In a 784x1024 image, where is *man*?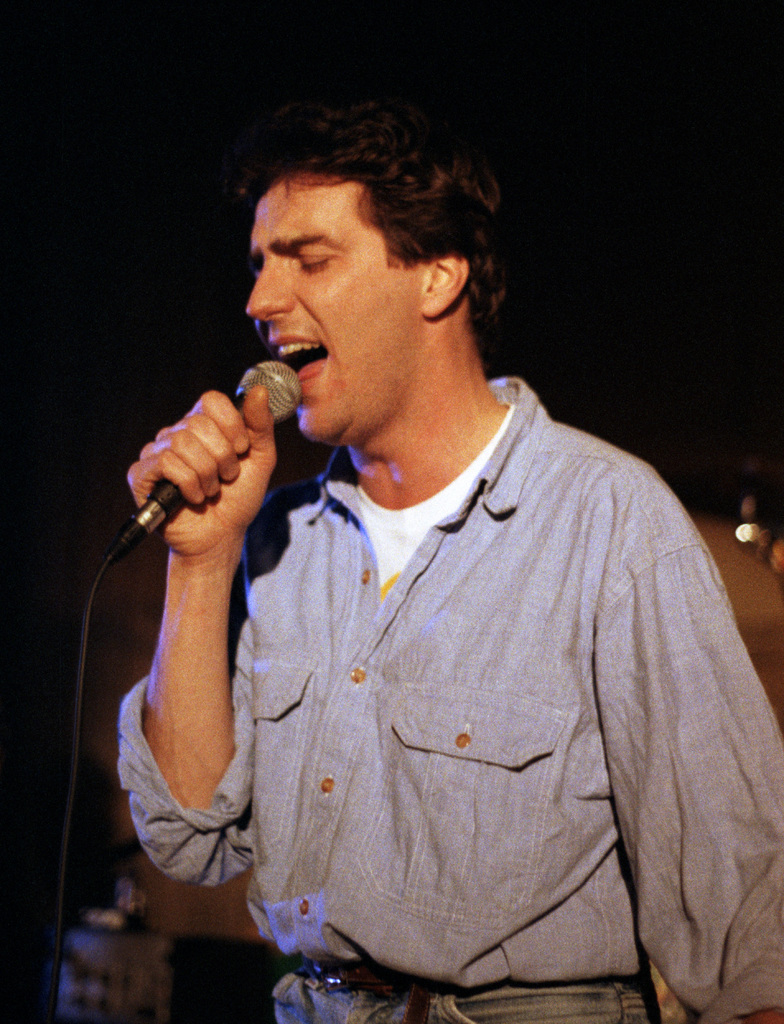
locate(114, 74, 770, 1010).
